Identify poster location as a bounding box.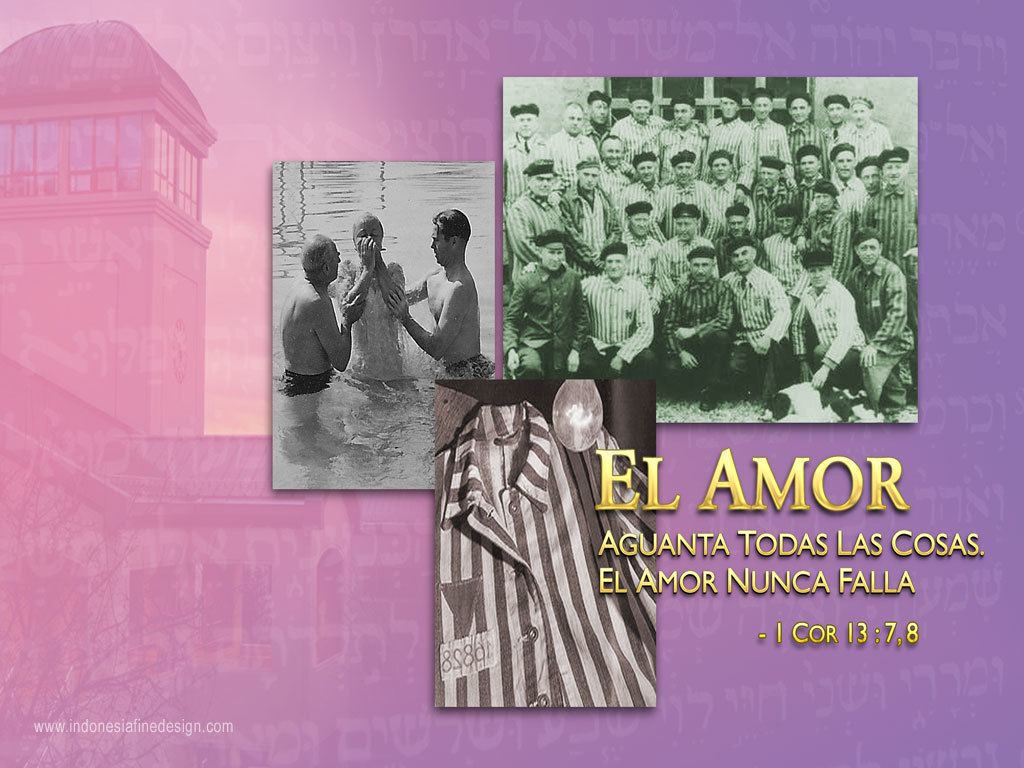
box=[503, 55, 924, 431].
